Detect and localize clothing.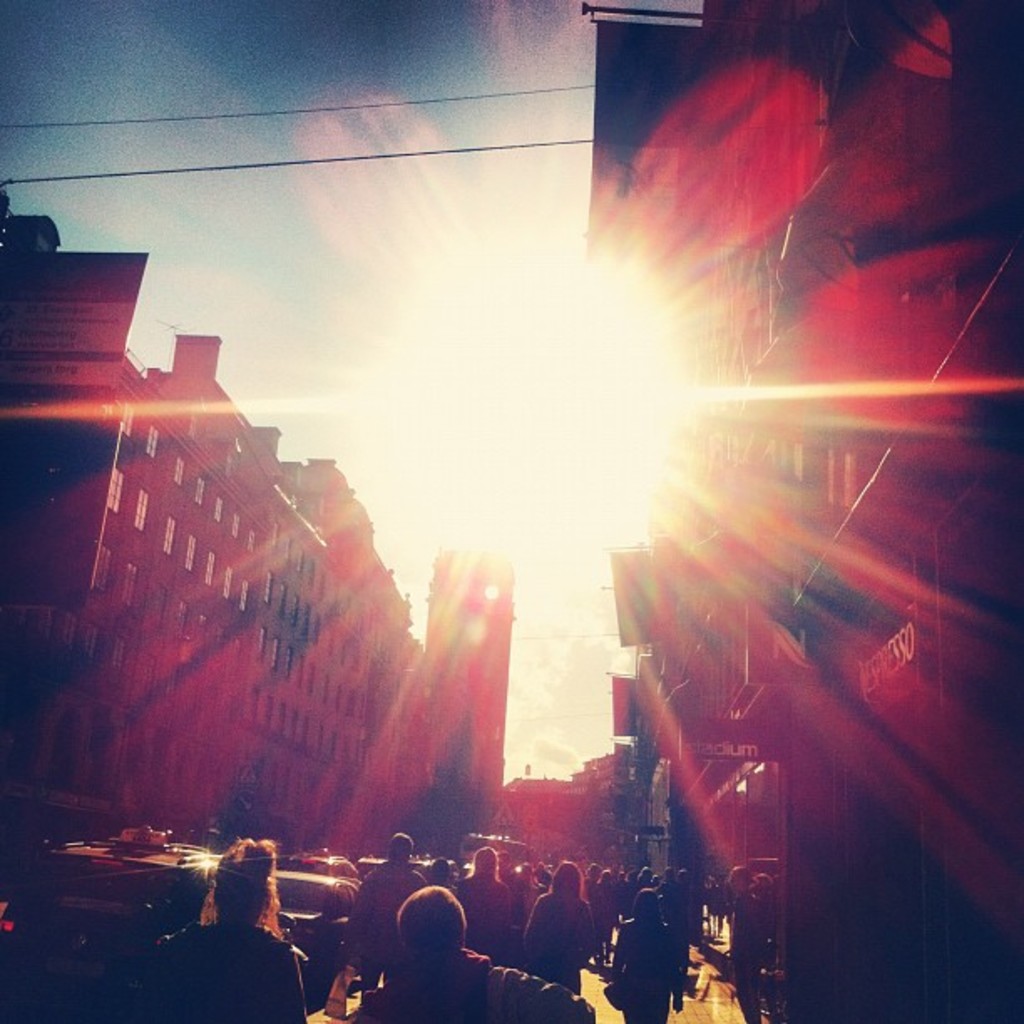
Localized at x1=156 y1=922 x2=306 y2=1022.
